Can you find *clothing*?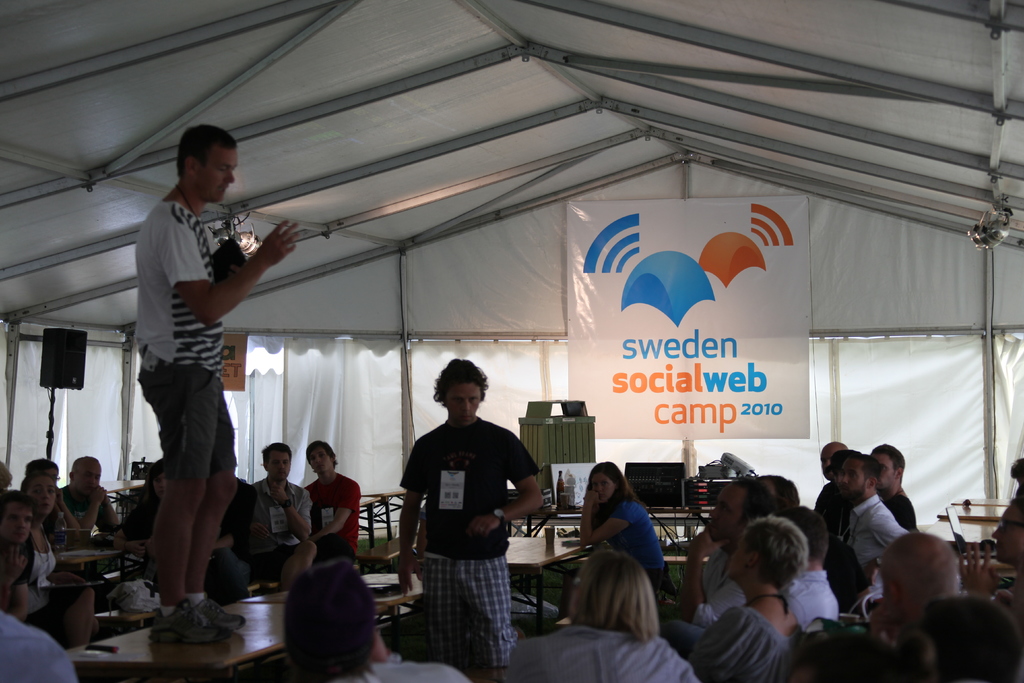
Yes, bounding box: Rect(304, 469, 363, 557).
